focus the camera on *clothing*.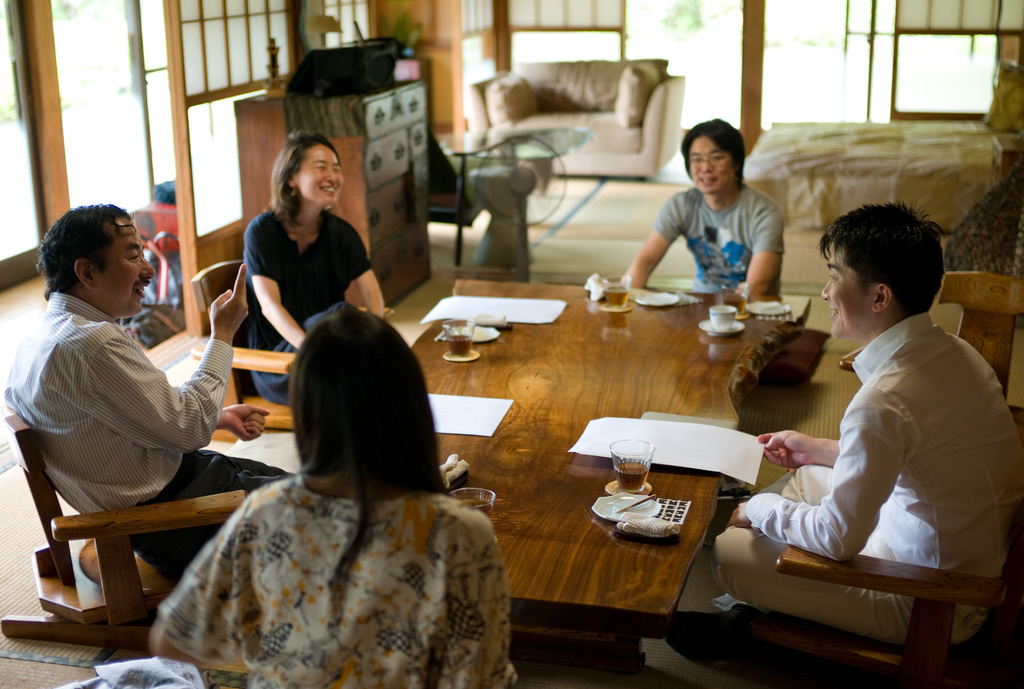
Focus region: BBox(250, 204, 381, 423).
